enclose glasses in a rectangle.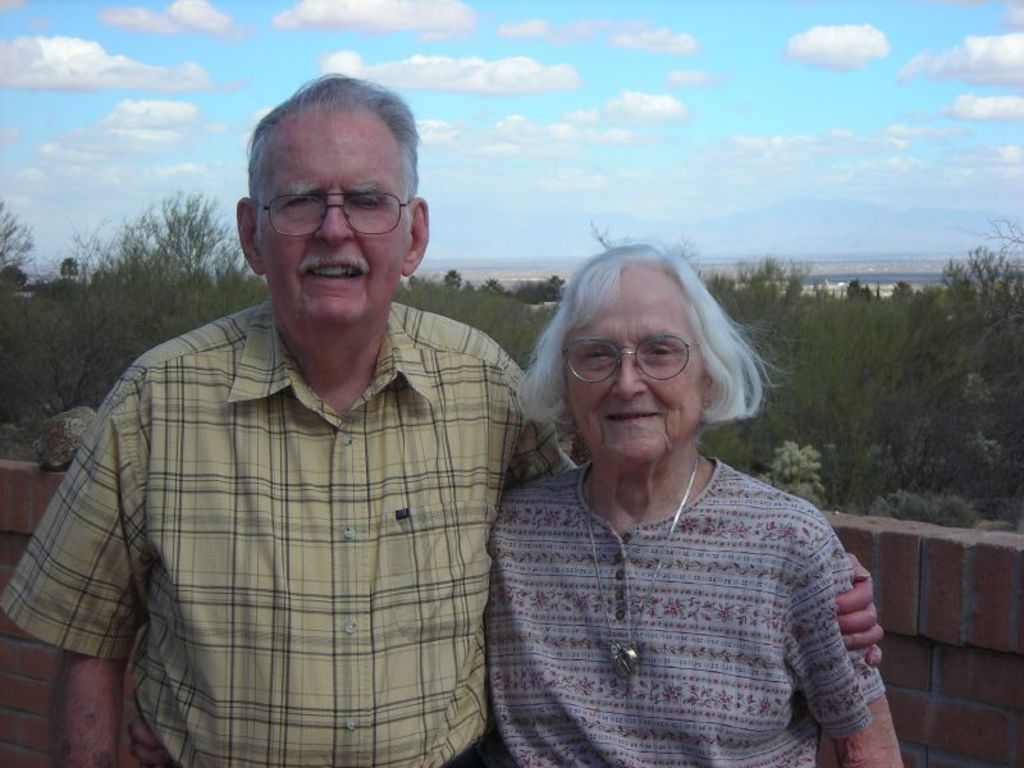
region(239, 178, 398, 237).
